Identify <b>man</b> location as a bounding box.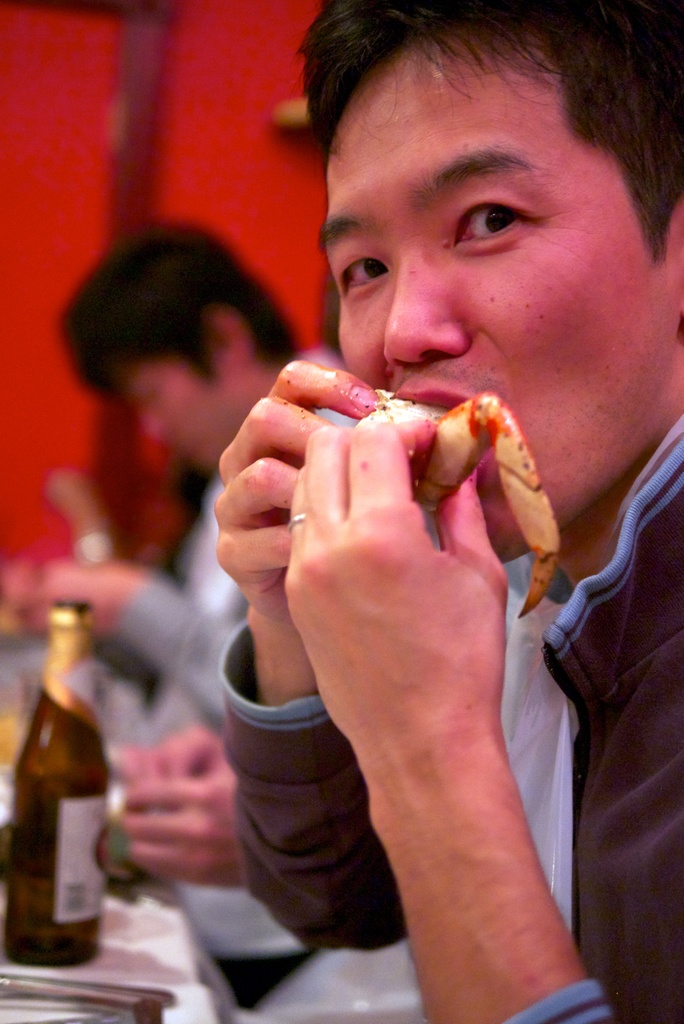
[197,0,683,1023].
